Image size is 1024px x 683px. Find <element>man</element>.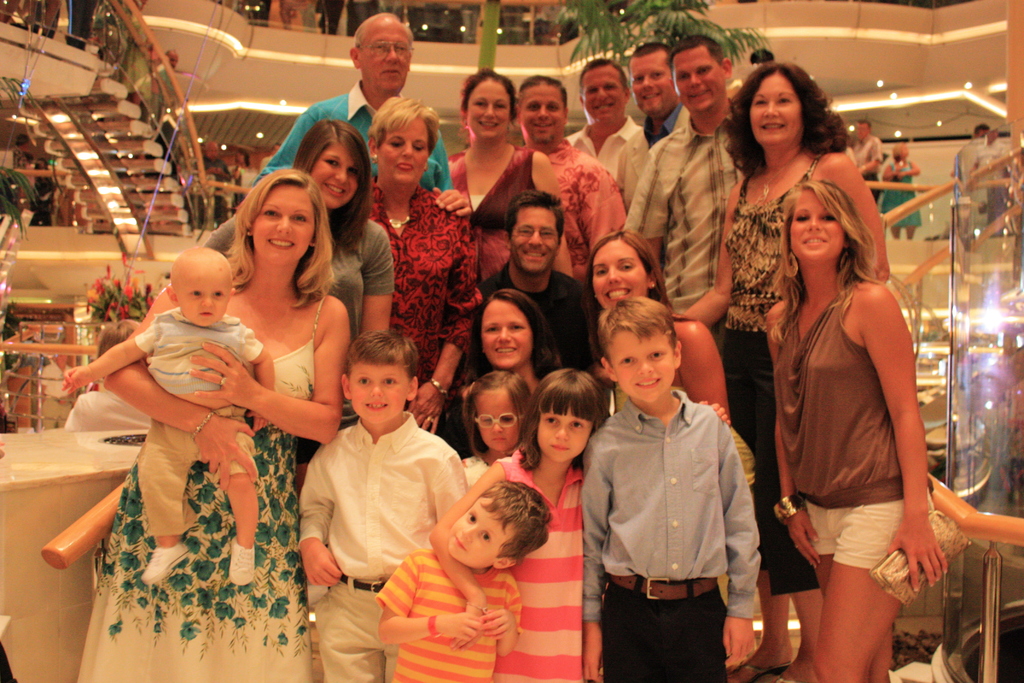
box(614, 44, 683, 218).
